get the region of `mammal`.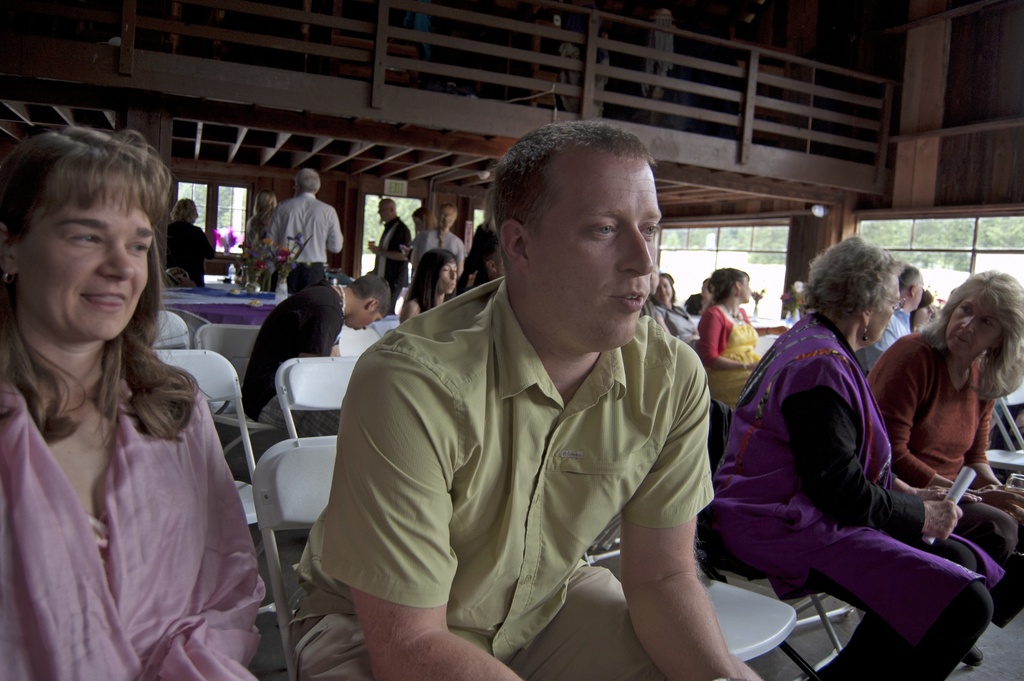
0 130 280 680.
